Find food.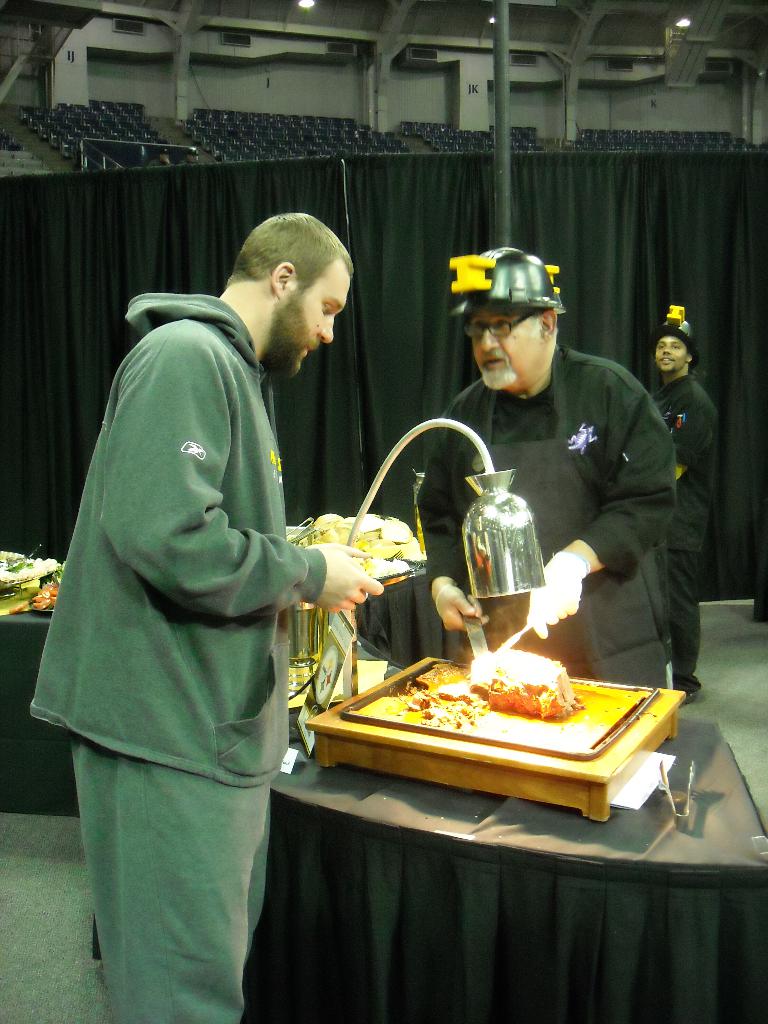
<bbox>383, 643, 588, 740</bbox>.
